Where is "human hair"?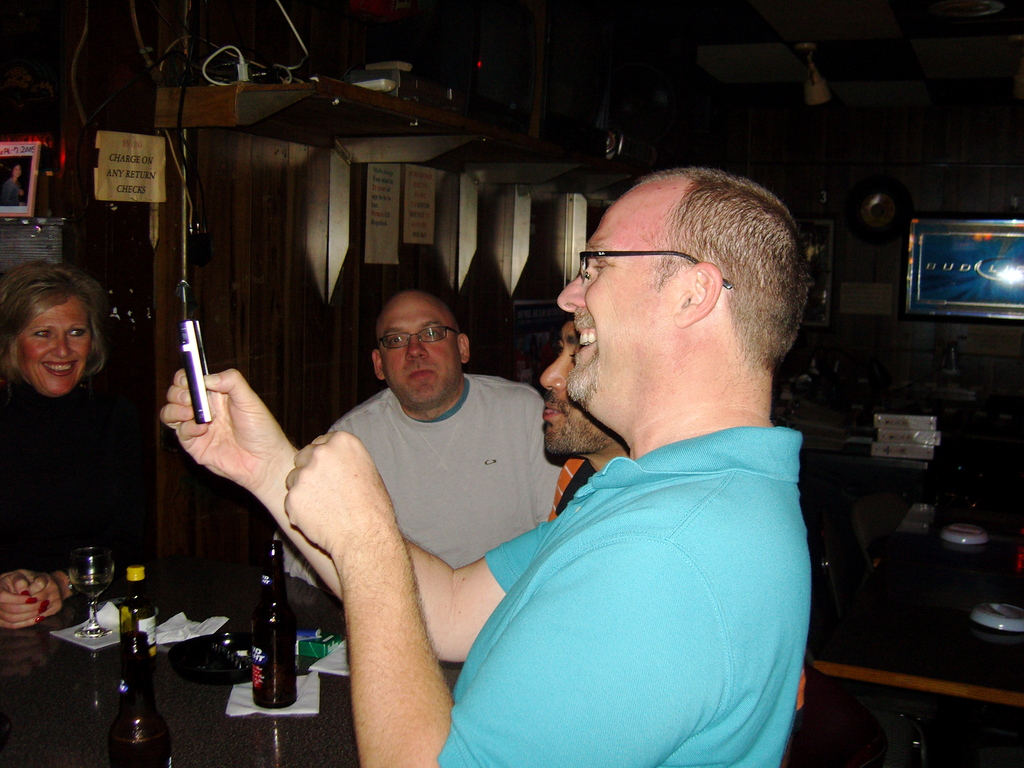
detection(4, 255, 118, 403).
